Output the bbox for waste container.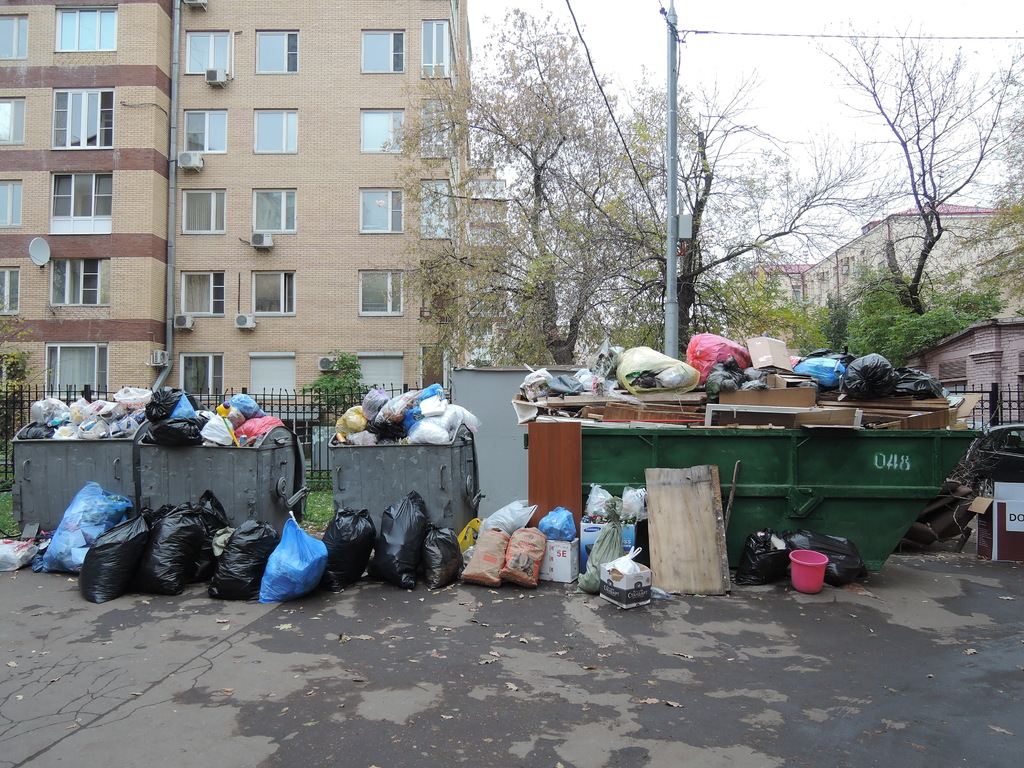
rect(527, 365, 955, 548).
